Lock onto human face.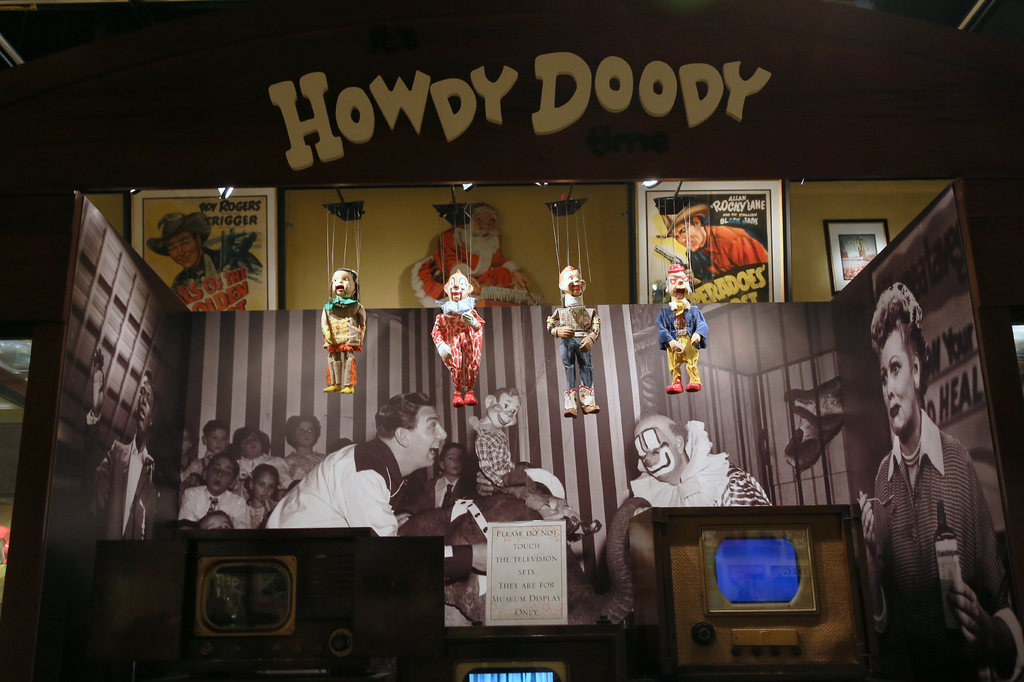
Locked: locate(133, 380, 155, 430).
